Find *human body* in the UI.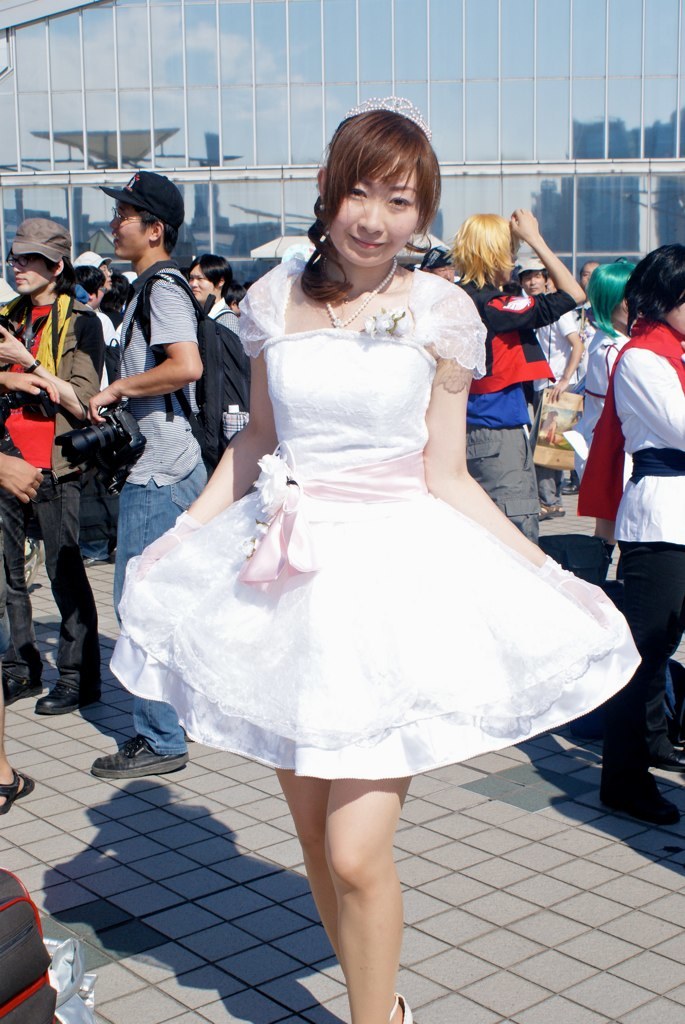
UI element at 591 243 684 822.
